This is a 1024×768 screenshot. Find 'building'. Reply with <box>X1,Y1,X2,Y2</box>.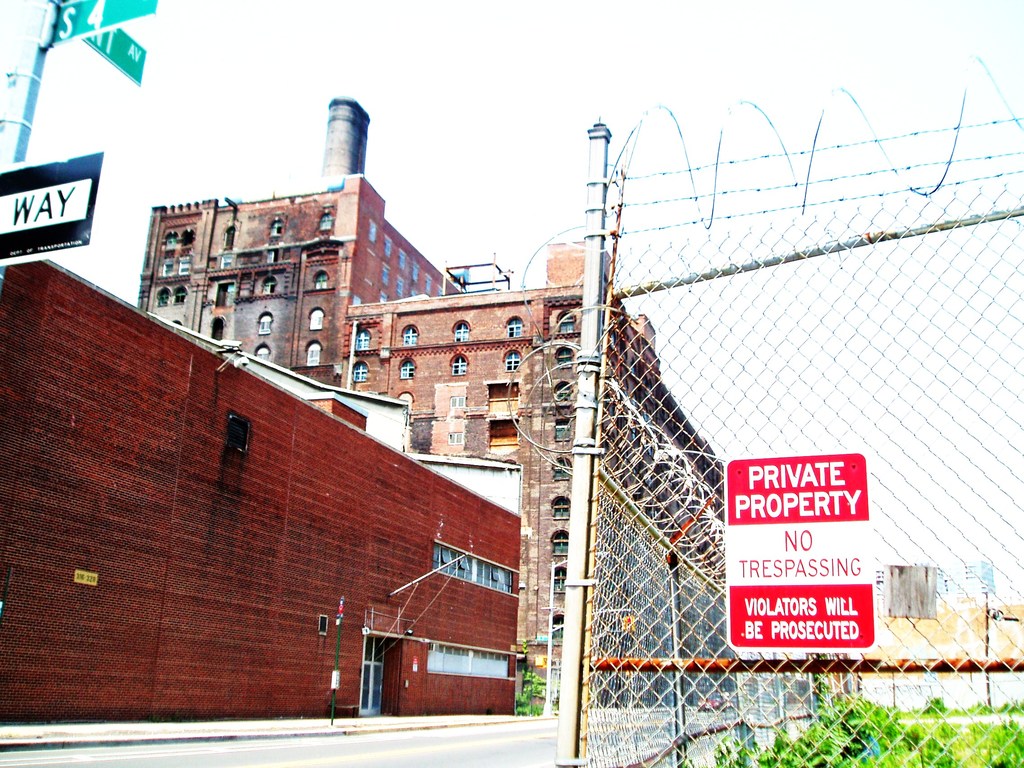
<box>876,561,1001,614</box>.
